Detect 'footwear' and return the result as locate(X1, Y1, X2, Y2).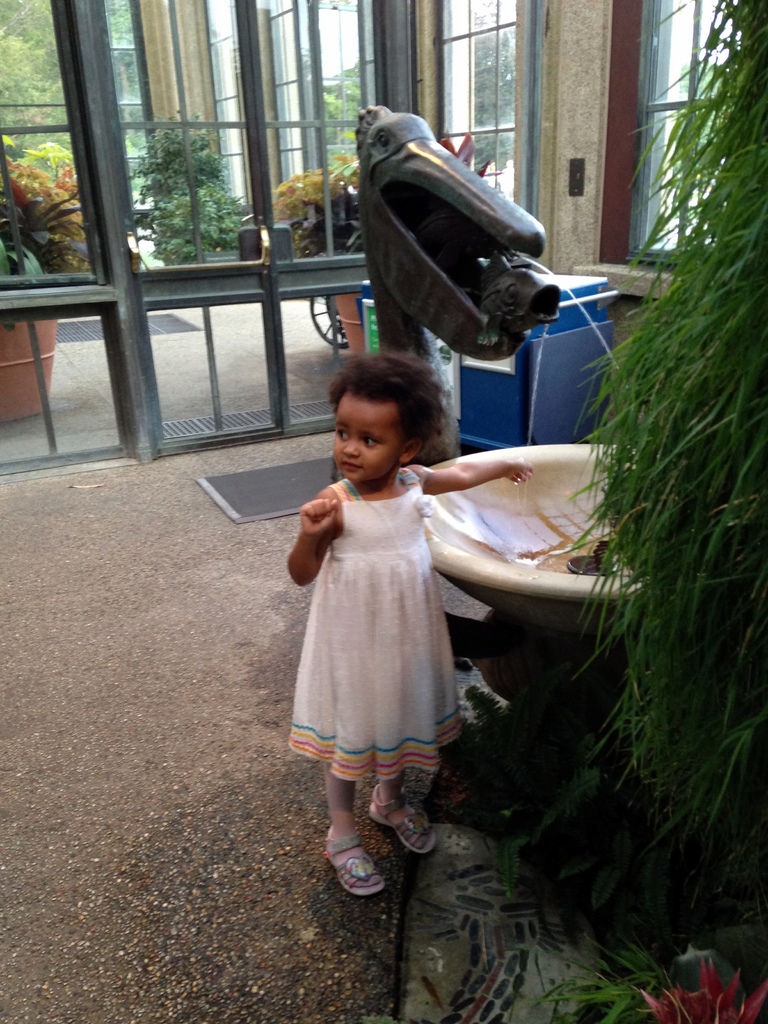
locate(369, 788, 429, 856).
